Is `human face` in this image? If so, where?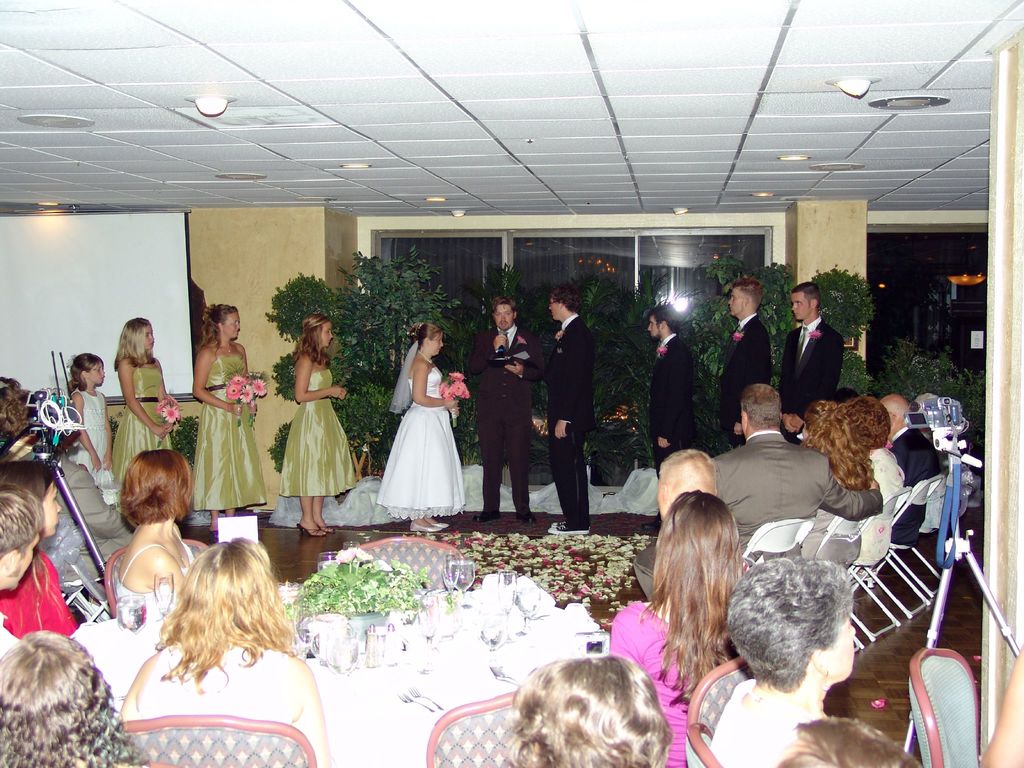
Yes, at box(493, 302, 513, 329).
